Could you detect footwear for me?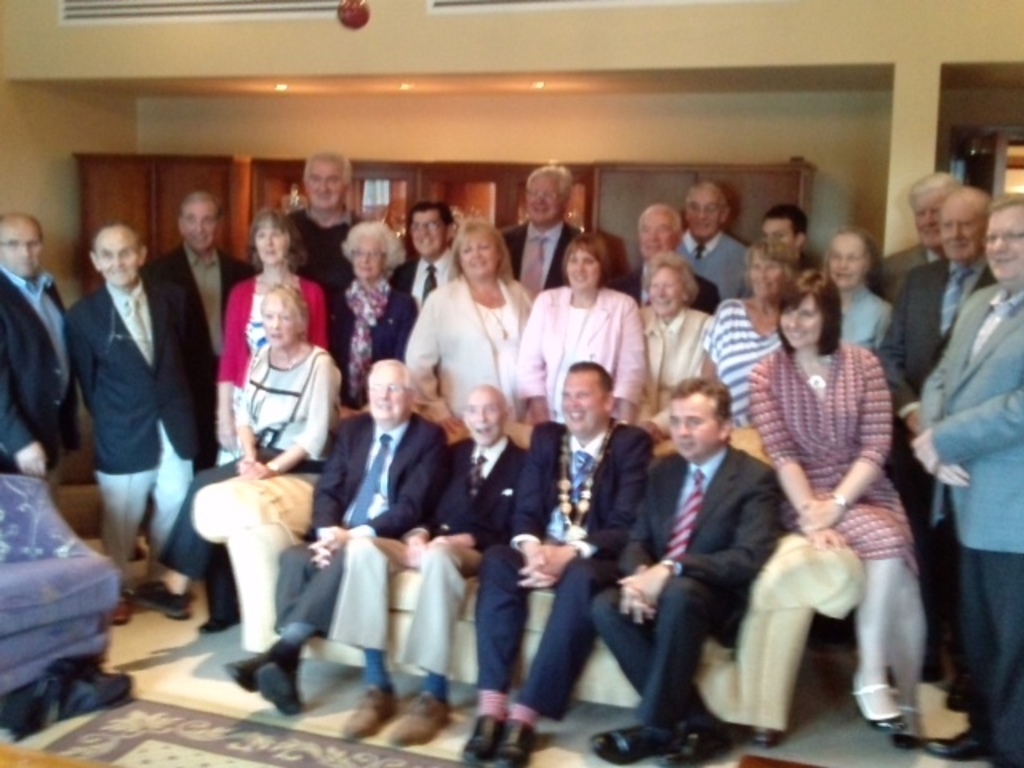
Detection result: bbox(918, 726, 992, 755).
